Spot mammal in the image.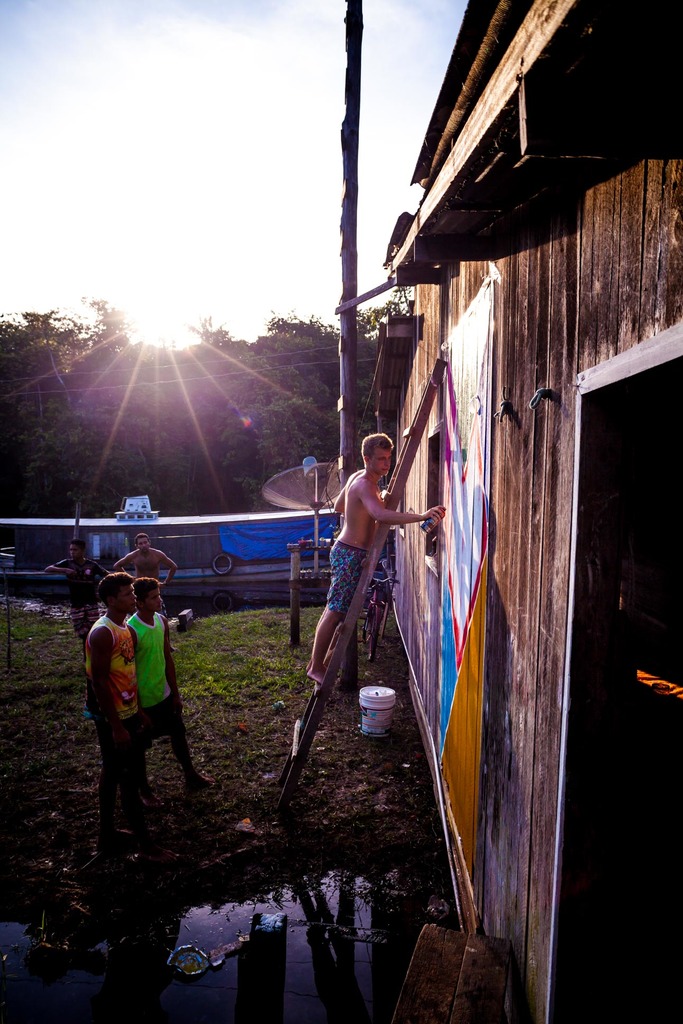
mammal found at 47, 532, 113, 652.
